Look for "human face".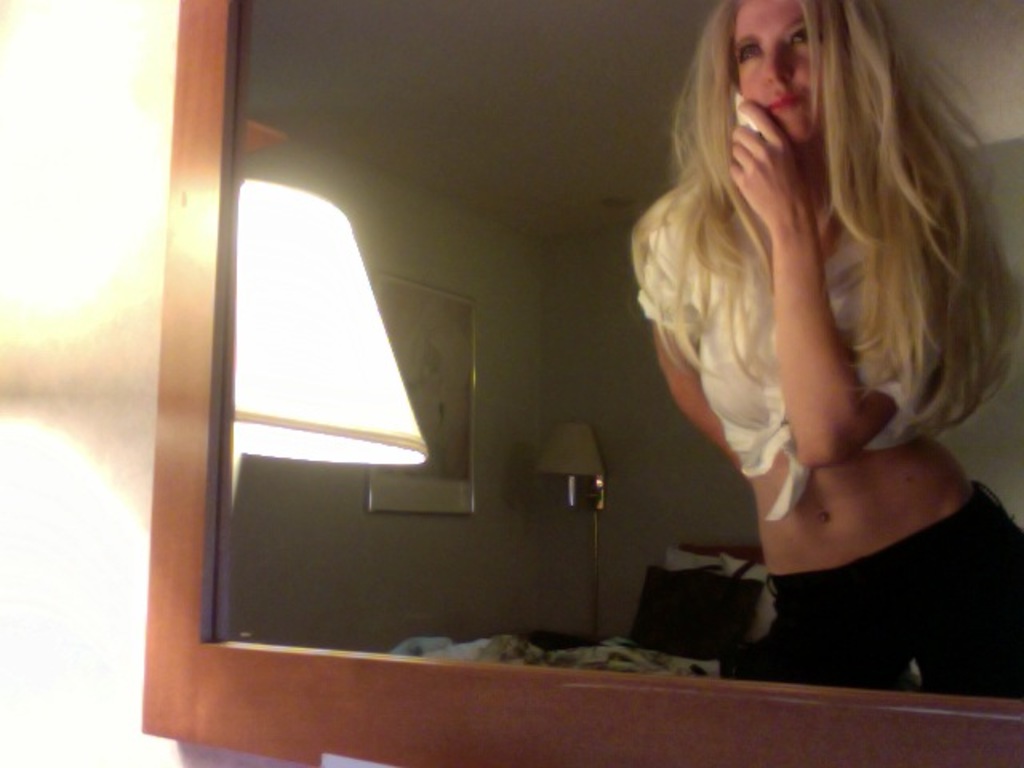
Found: (x1=733, y1=5, x2=813, y2=139).
